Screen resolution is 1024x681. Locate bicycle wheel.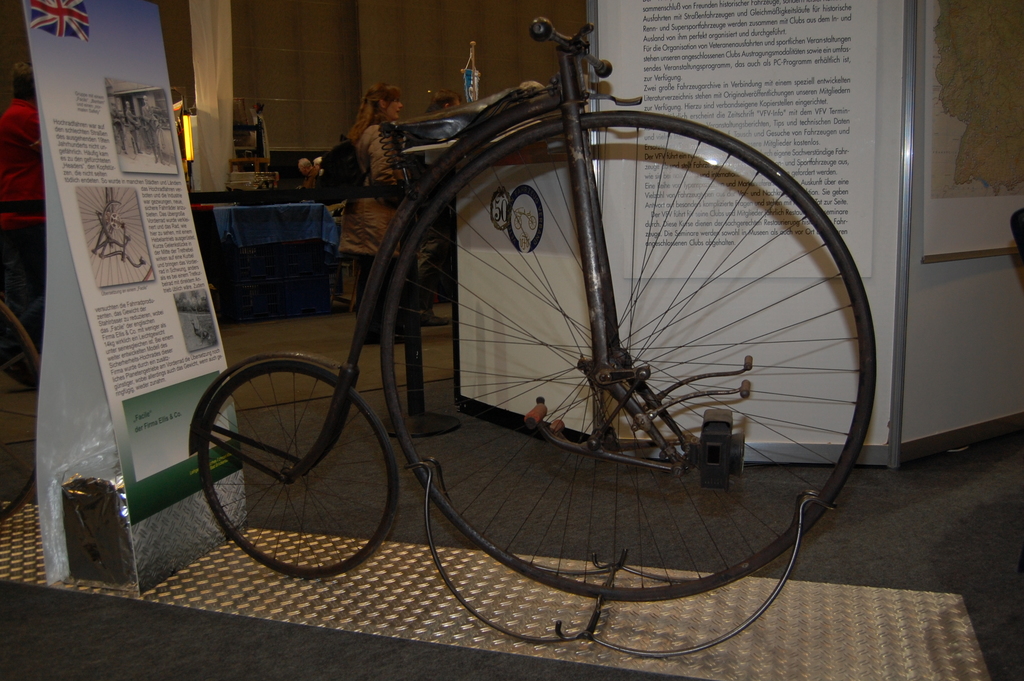
<bbox>0, 300, 45, 519</bbox>.
